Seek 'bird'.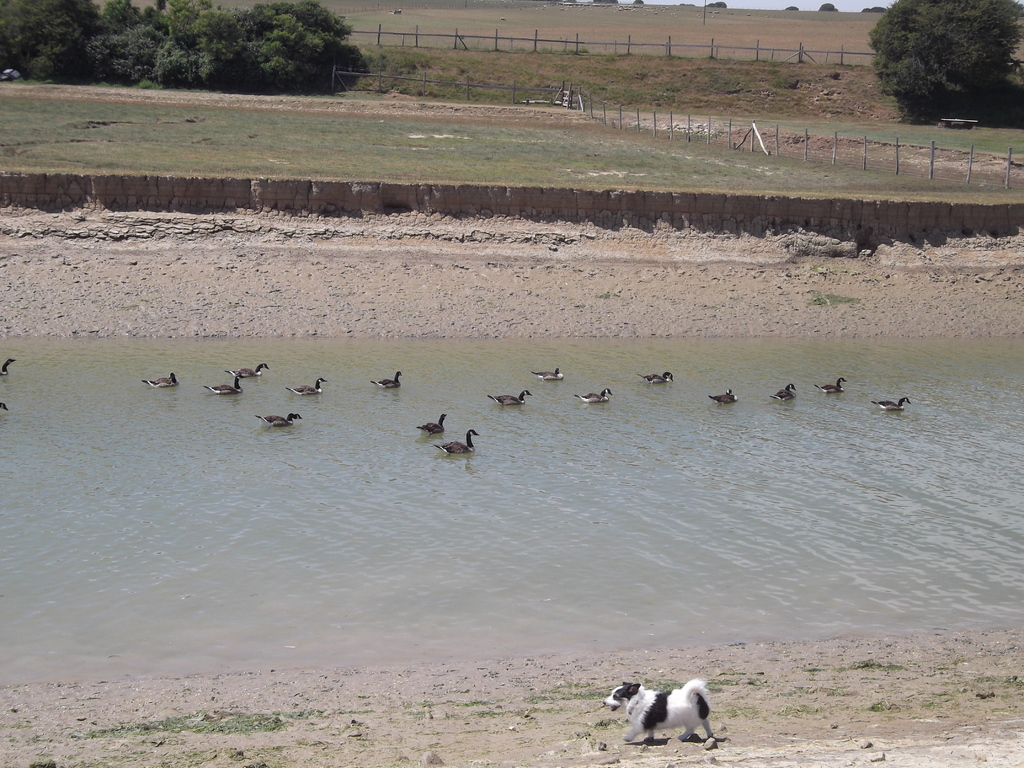
[x1=531, y1=364, x2=564, y2=381].
